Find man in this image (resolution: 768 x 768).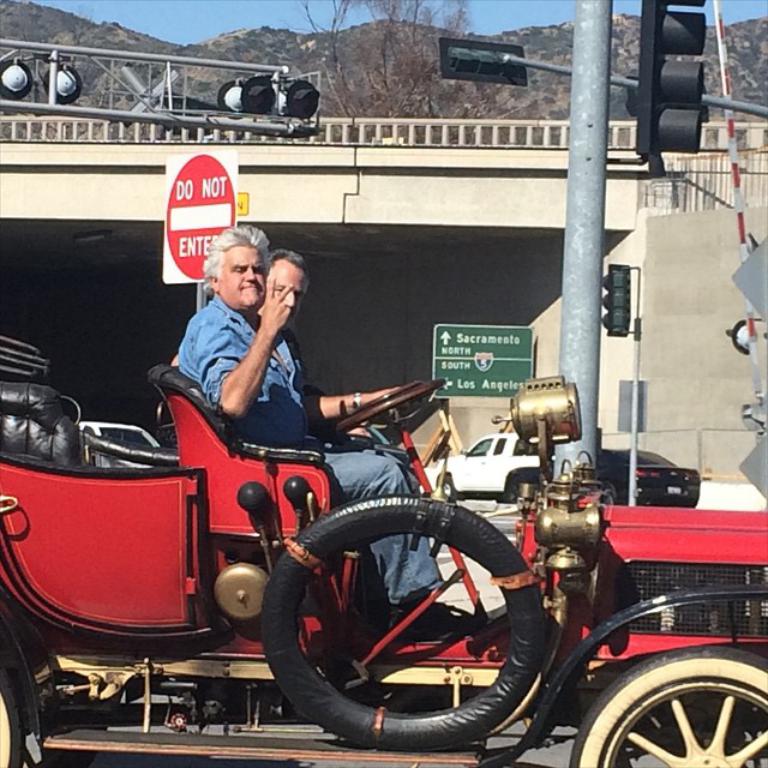
l=256, t=250, r=390, b=444.
